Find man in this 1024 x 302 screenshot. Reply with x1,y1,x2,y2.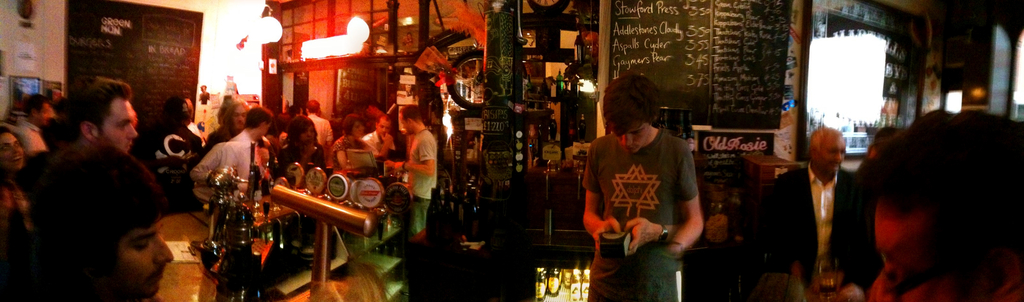
365,121,396,162.
